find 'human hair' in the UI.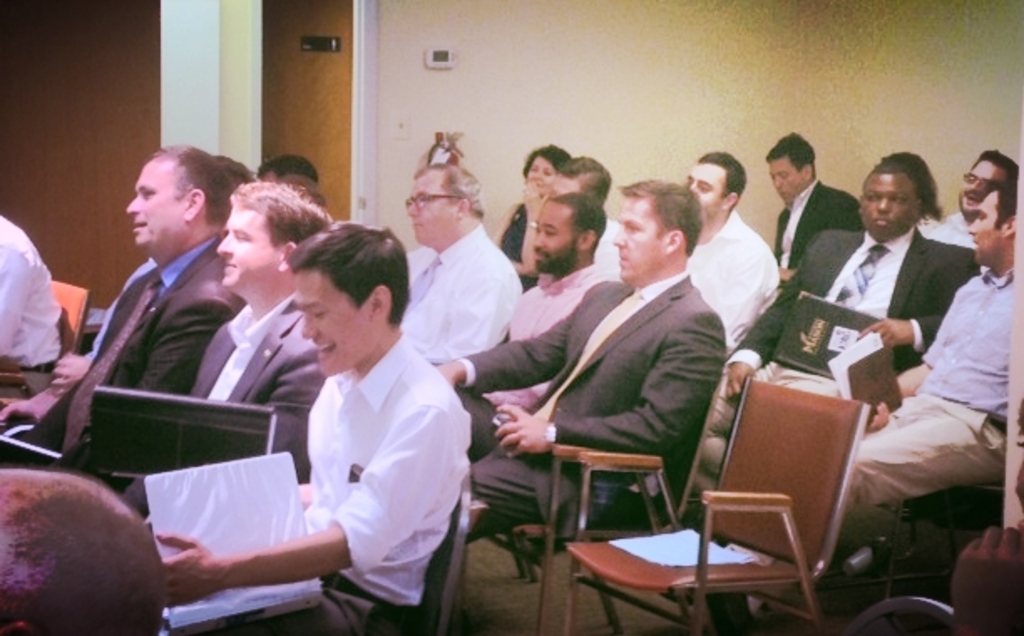
UI element at (284, 218, 413, 328).
